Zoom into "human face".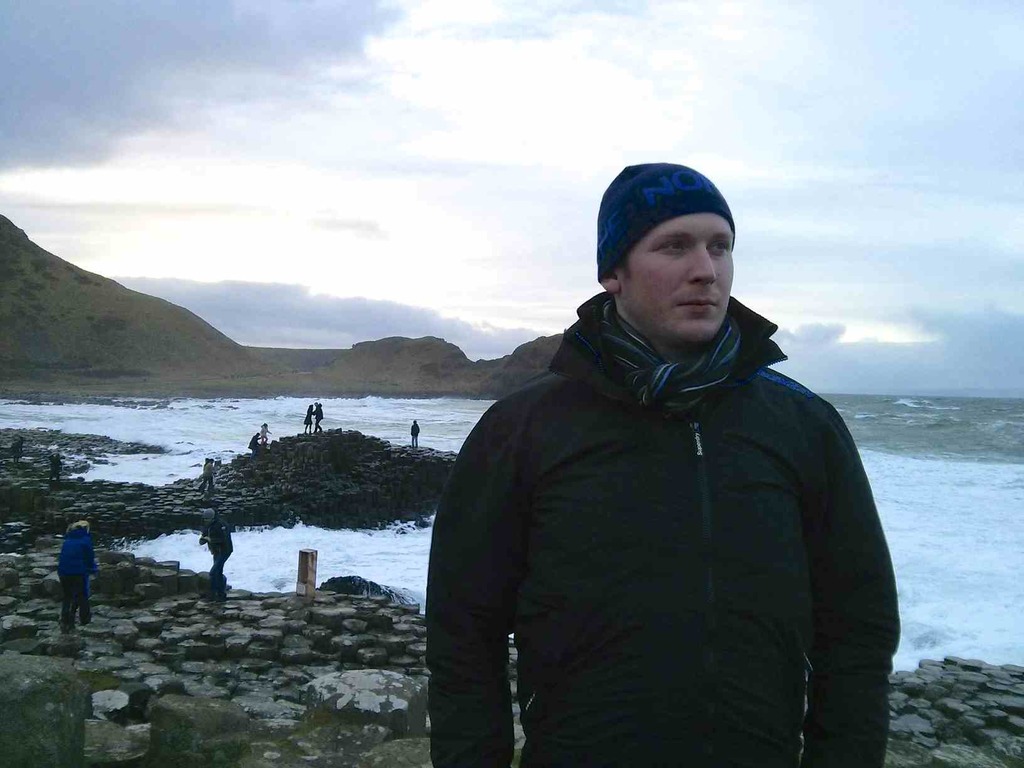
Zoom target: [622,214,737,342].
